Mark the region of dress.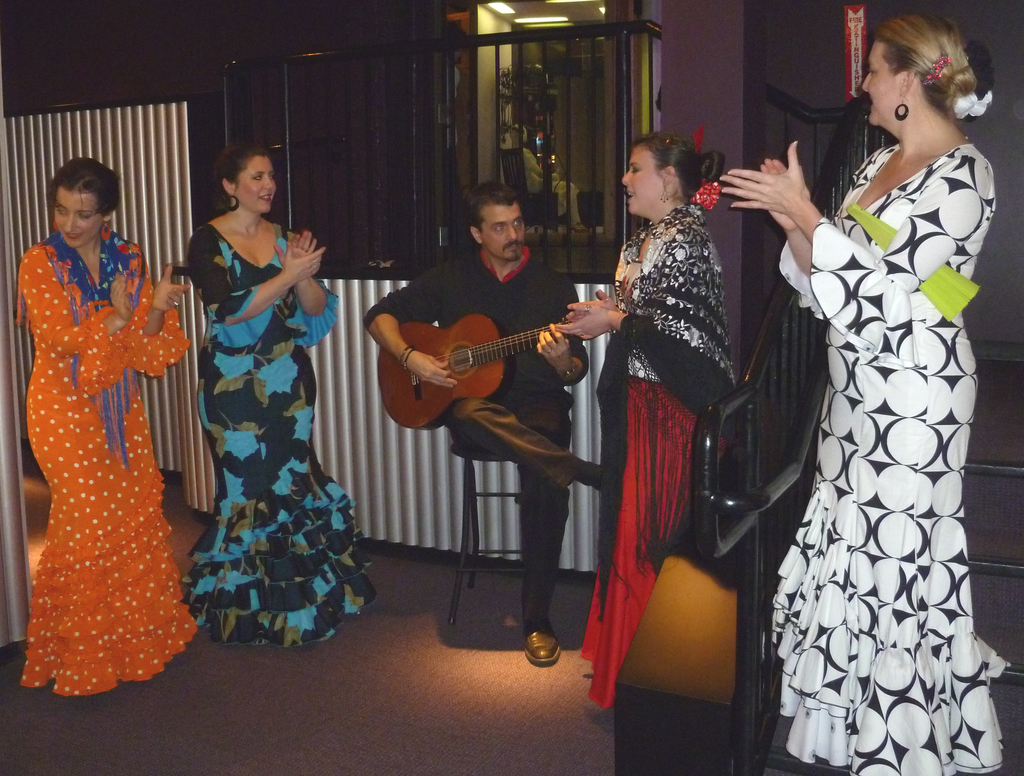
Region: rect(22, 217, 189, 669).
